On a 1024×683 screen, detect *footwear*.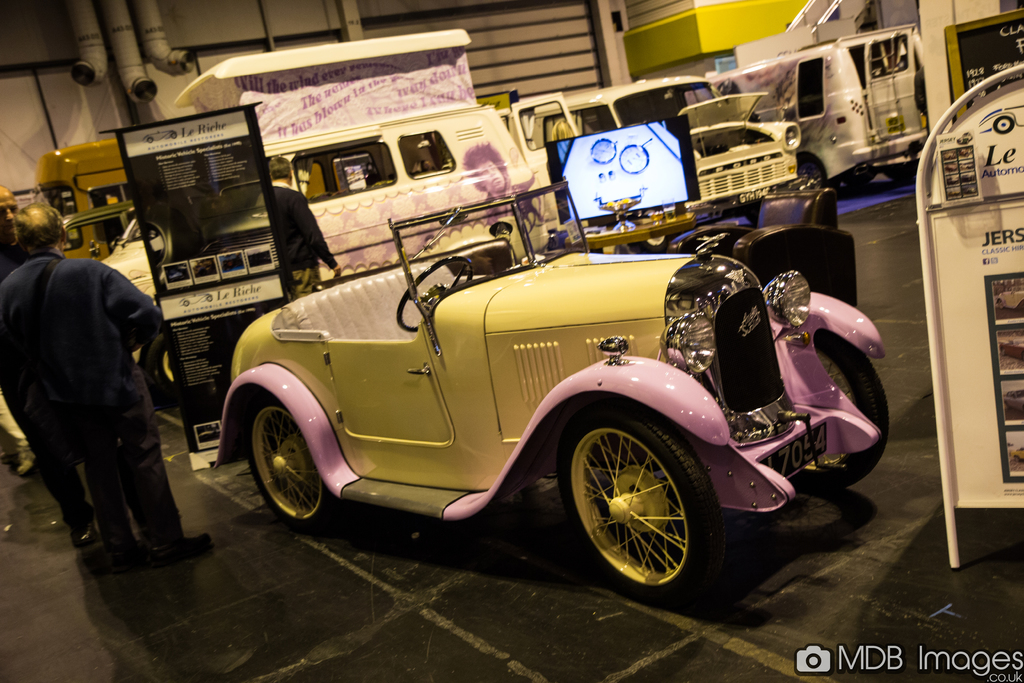
BBox(161, 525, 210, 554).
